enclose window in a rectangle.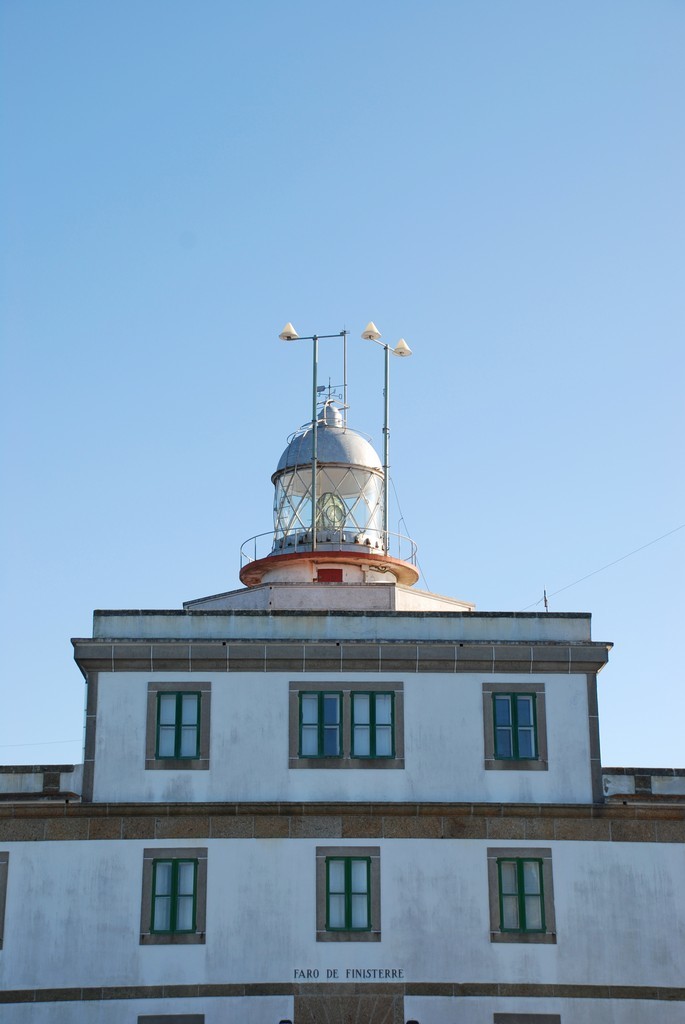
<bbox>303, 693, 351, 766</bbox>.
